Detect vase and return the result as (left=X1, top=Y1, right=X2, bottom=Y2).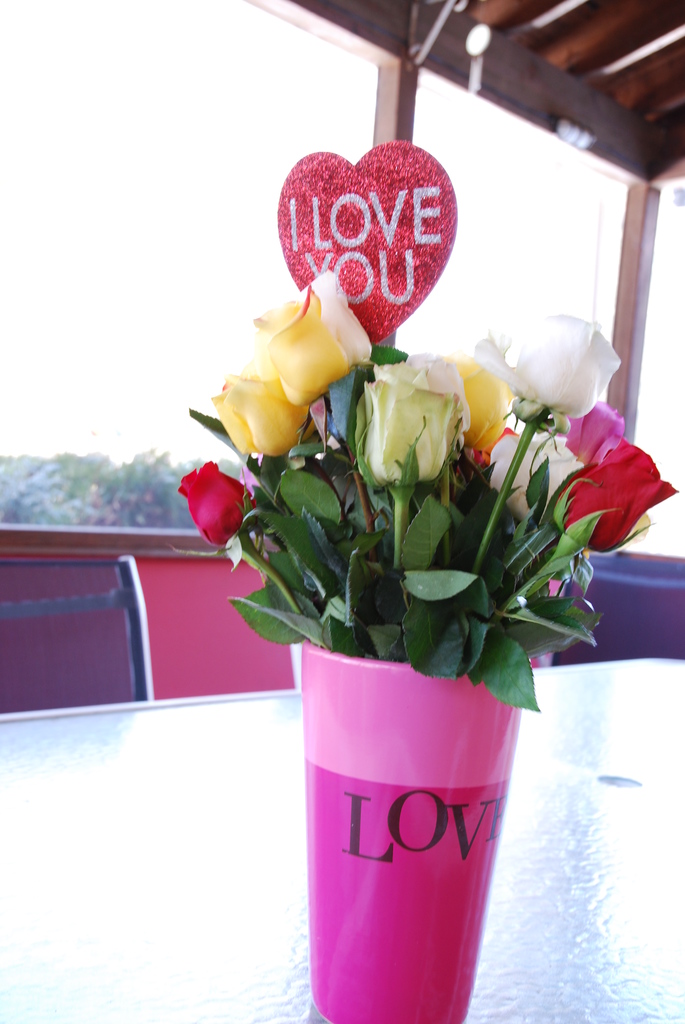
(left=299, top=633, right=526, bottom=1023).
